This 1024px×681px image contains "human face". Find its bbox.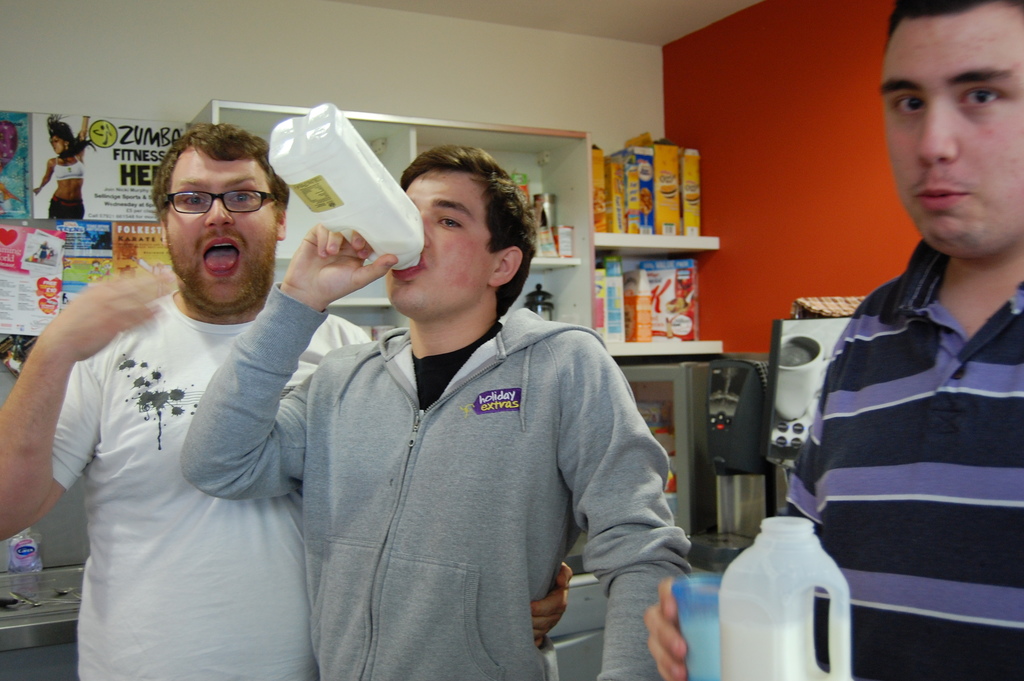
(383, 167, 496, 314).
